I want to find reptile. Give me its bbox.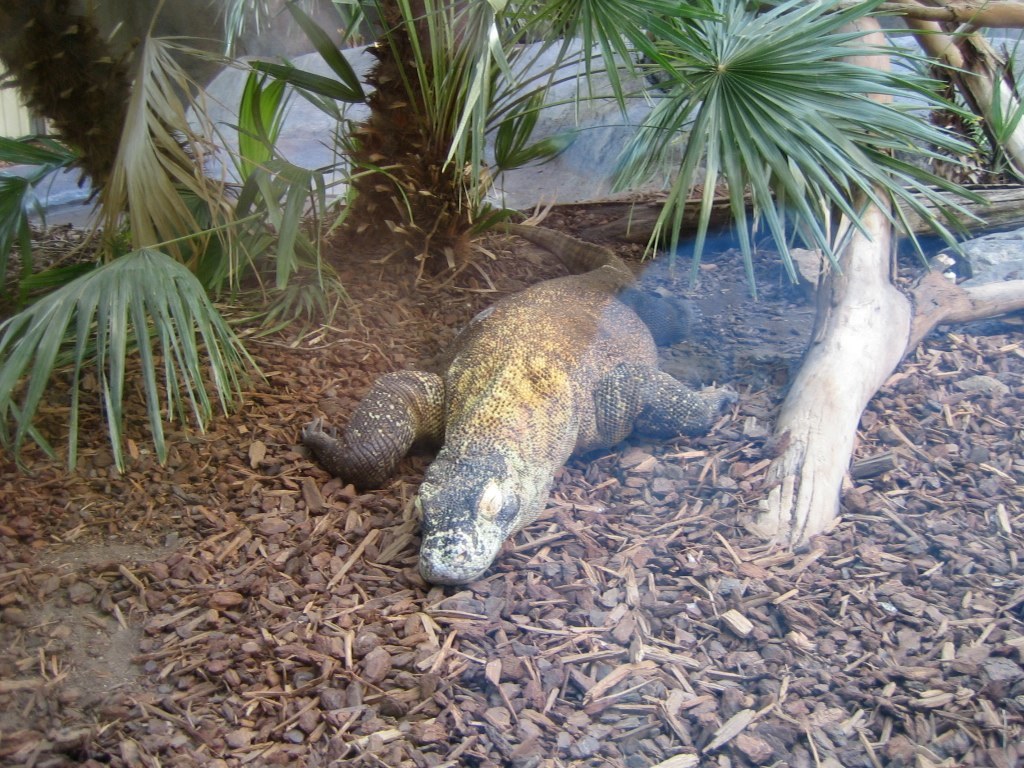
<region>300, 222, 742, 587</region>.
